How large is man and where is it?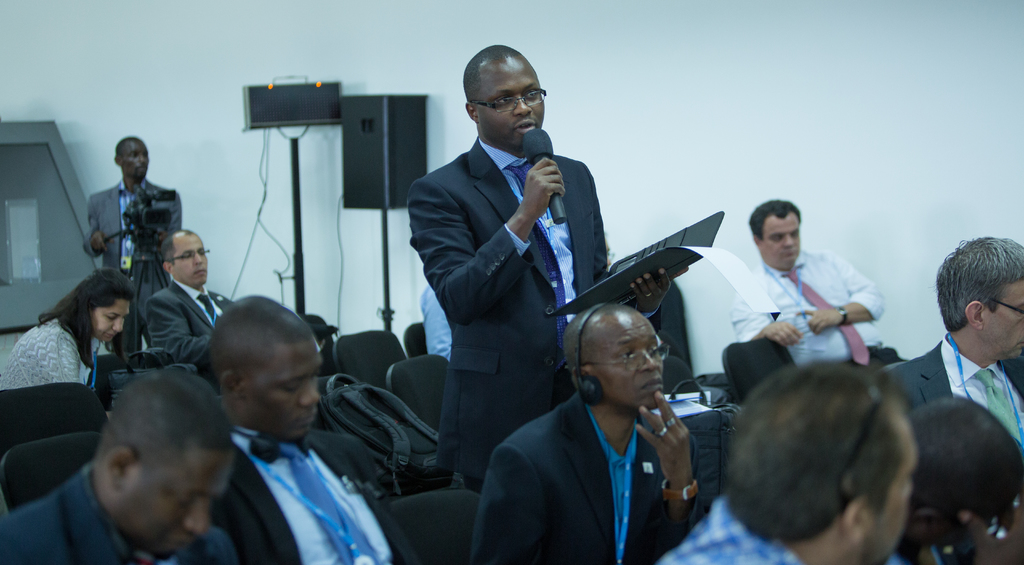
Bounding box: [x1=3, y1=361, x2=239, y2=564].
